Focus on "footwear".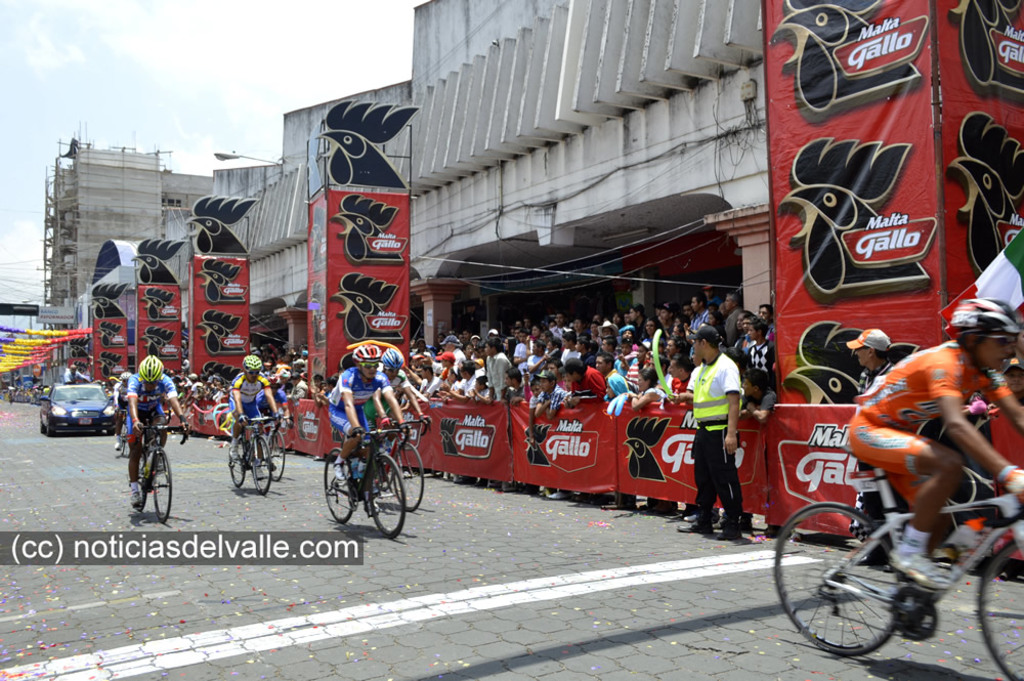
Focused at region(745, 513, 755, 533).
